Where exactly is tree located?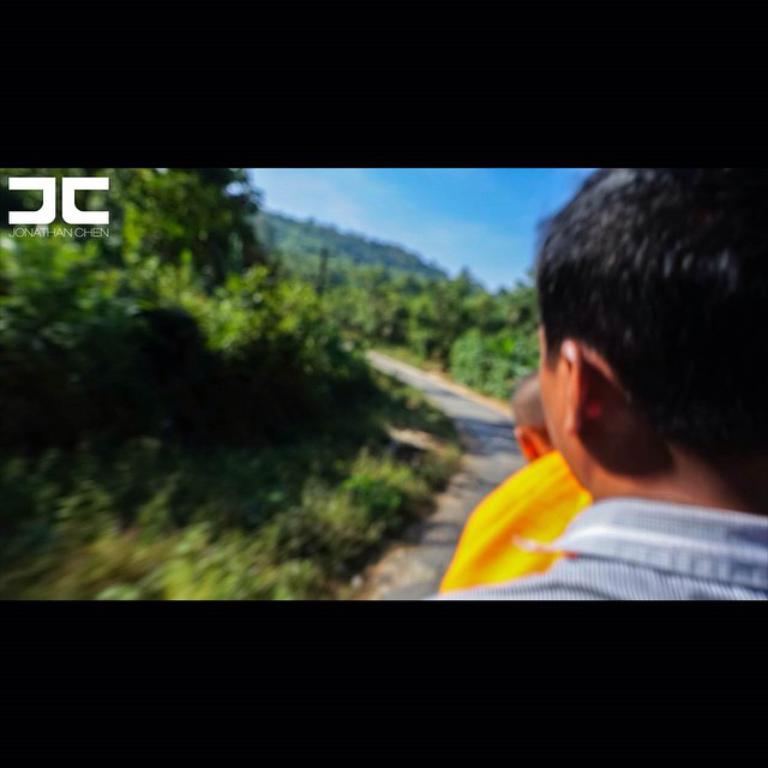
Its bounding box is crop(0, 161, 536, 607).
